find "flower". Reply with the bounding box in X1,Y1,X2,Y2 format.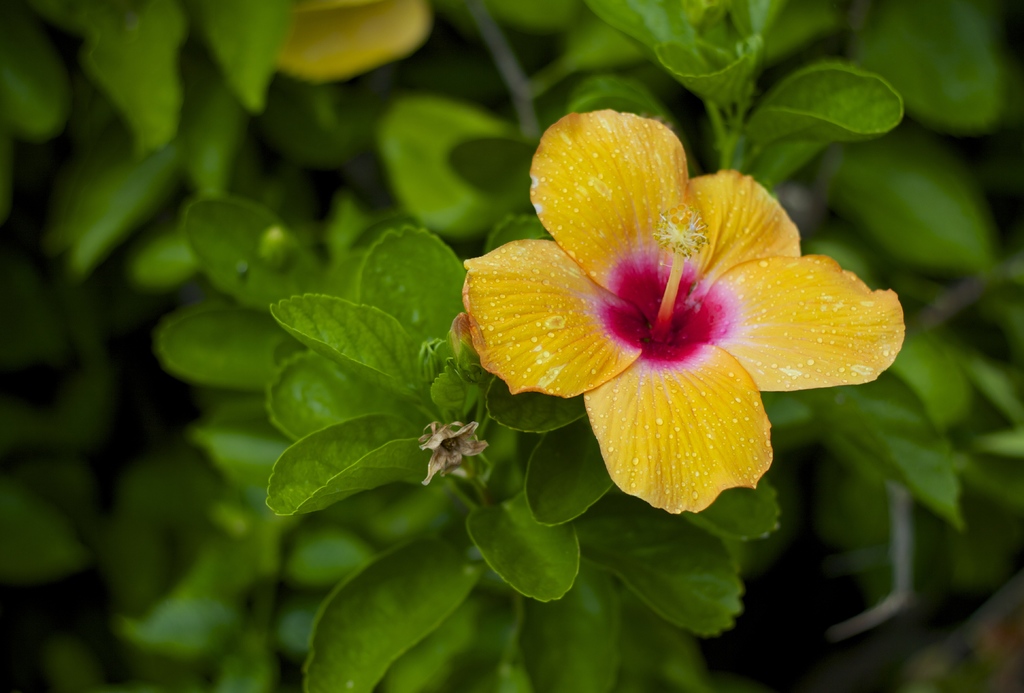
458,106,899,513.
